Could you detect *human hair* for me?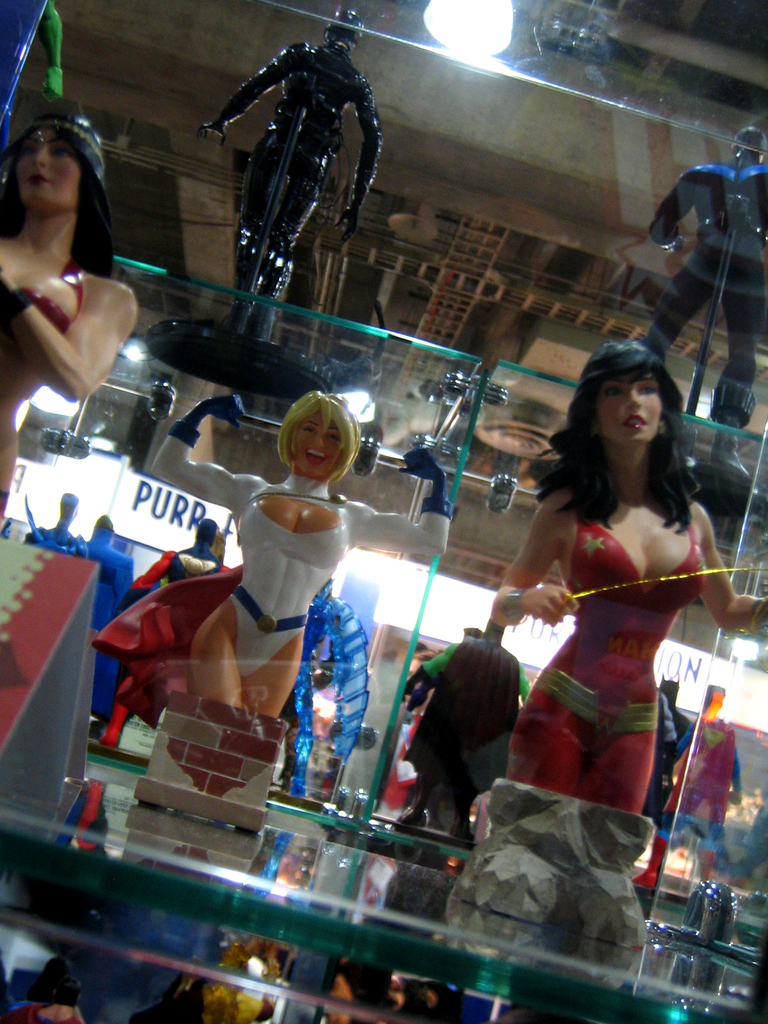
Detection result: 275,389,367,476.
